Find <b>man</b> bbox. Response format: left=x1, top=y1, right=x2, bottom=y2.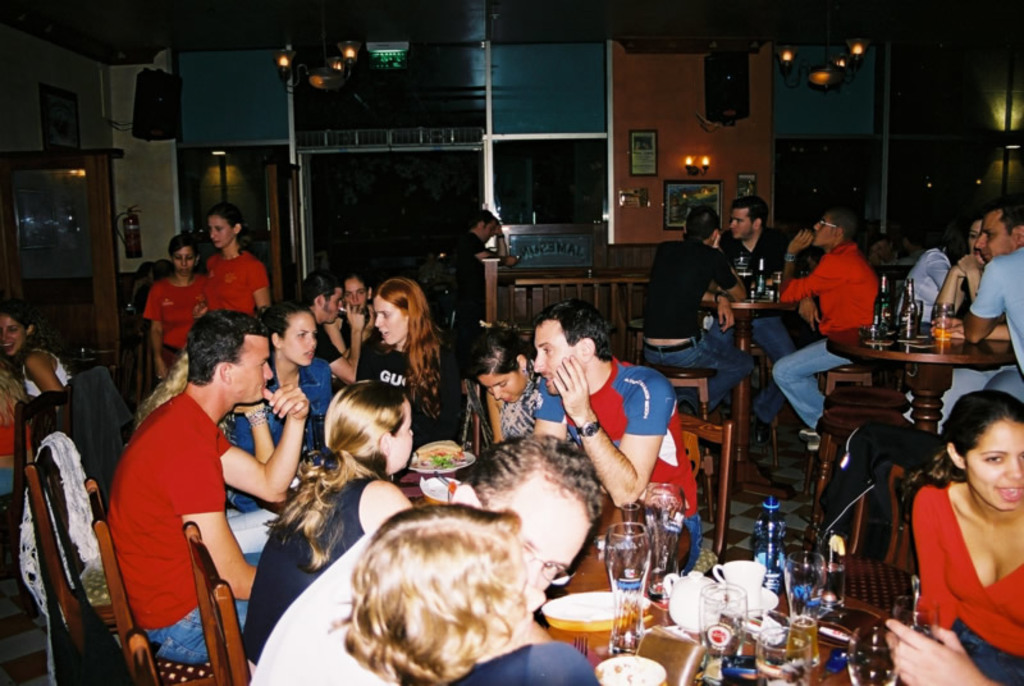
left=718, top=198, right=788, bottom=438.
